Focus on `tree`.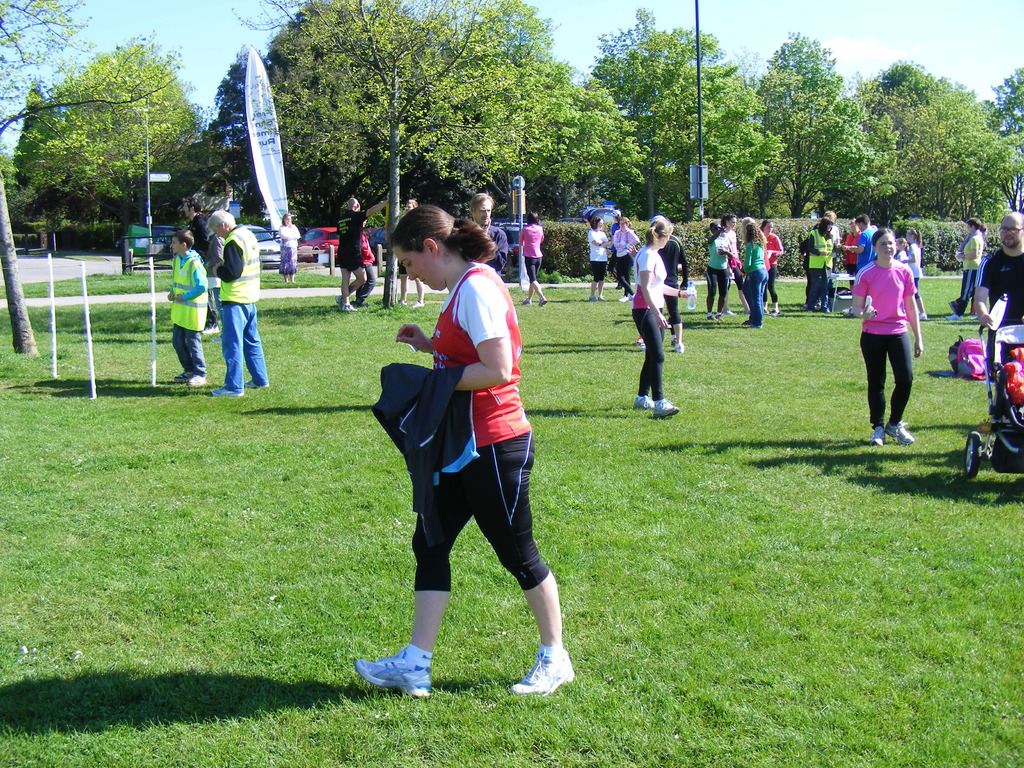
Focused at [194,0,649,305].
